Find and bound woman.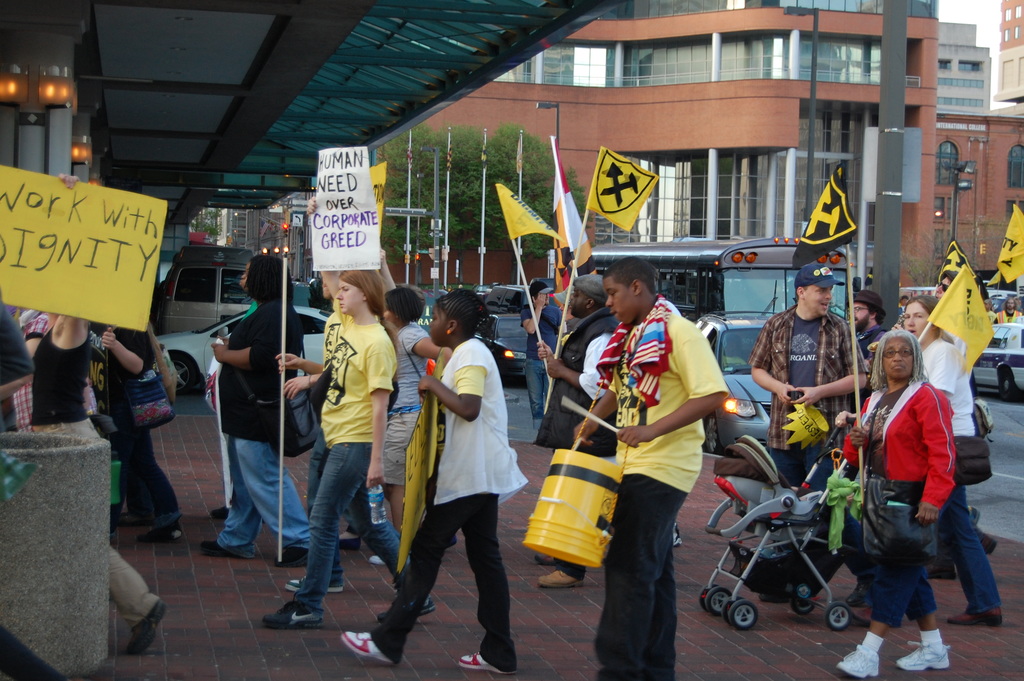
Bound: 838:330:963:680.
